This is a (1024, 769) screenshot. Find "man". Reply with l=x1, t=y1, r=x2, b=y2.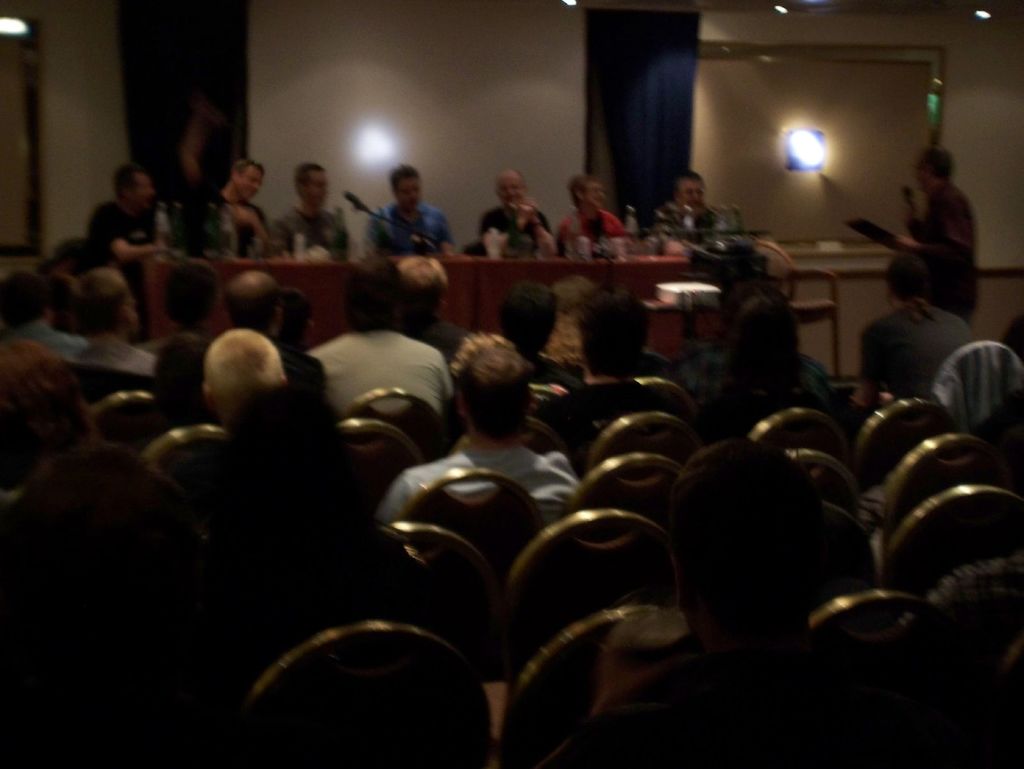
l=496, t=283, r=586, b=452.
